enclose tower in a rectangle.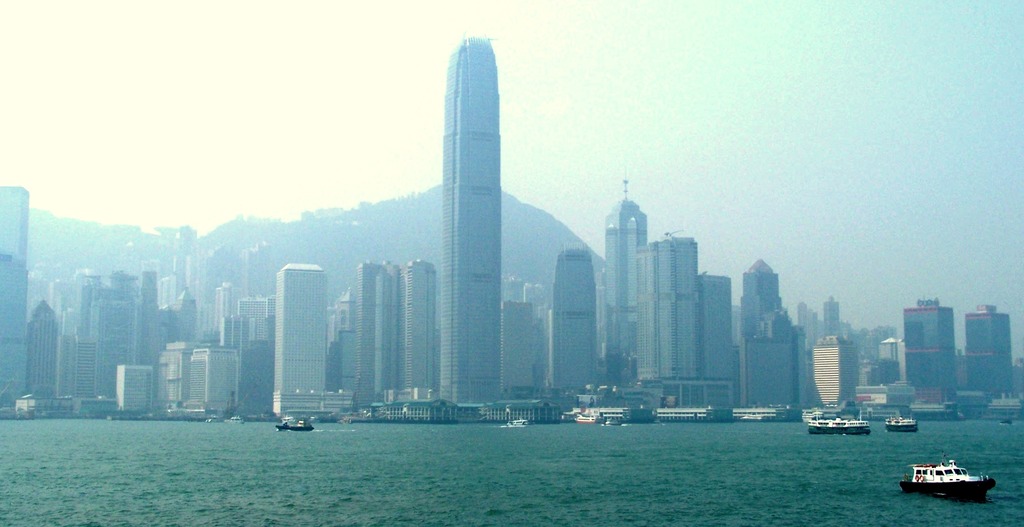
811, 337, 854, 403.
